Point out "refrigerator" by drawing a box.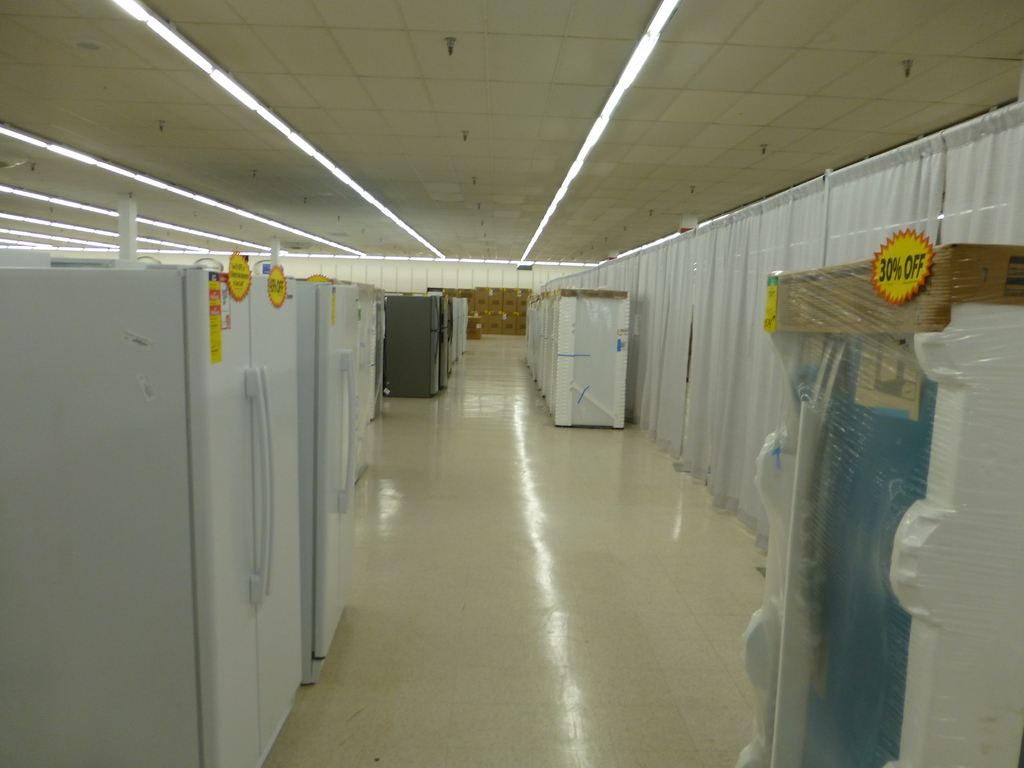
crop(297, 282, 358, 682).
